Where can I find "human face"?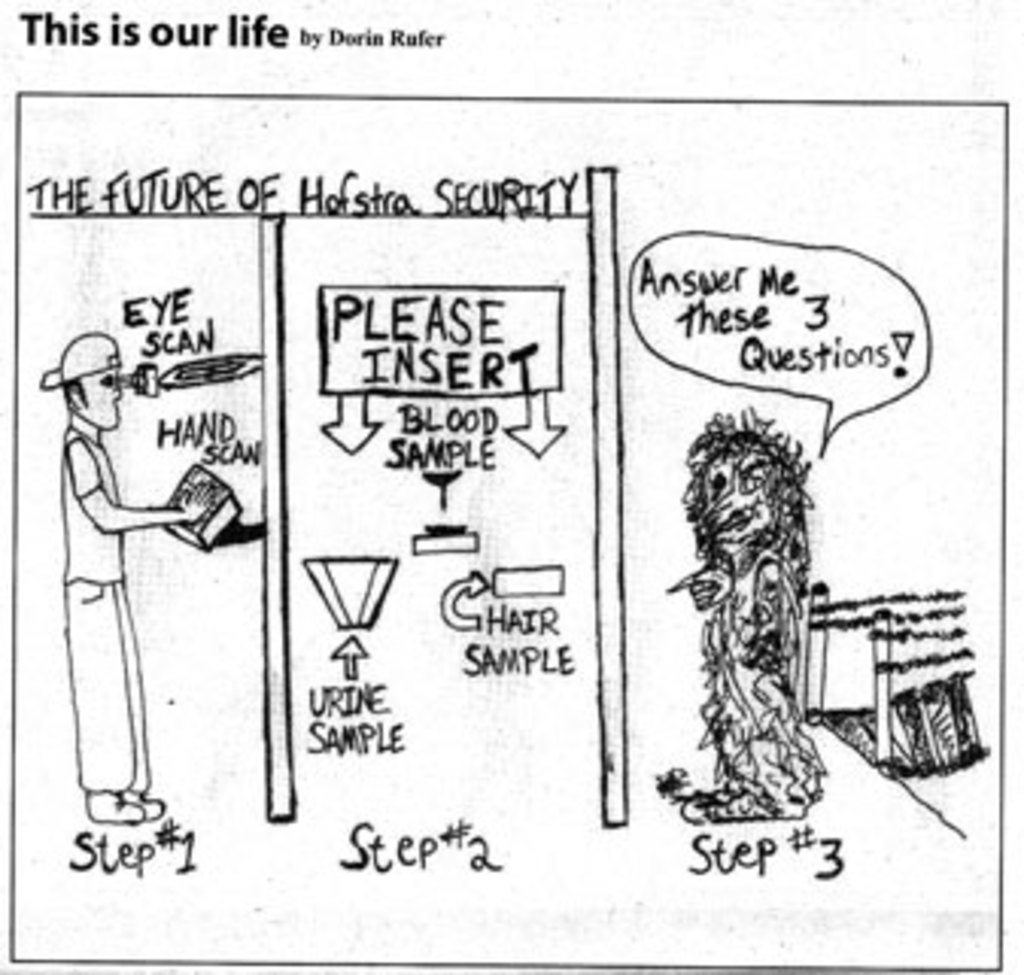
You can find it at [x1=85, y1=371, x2=125, y2=431].
